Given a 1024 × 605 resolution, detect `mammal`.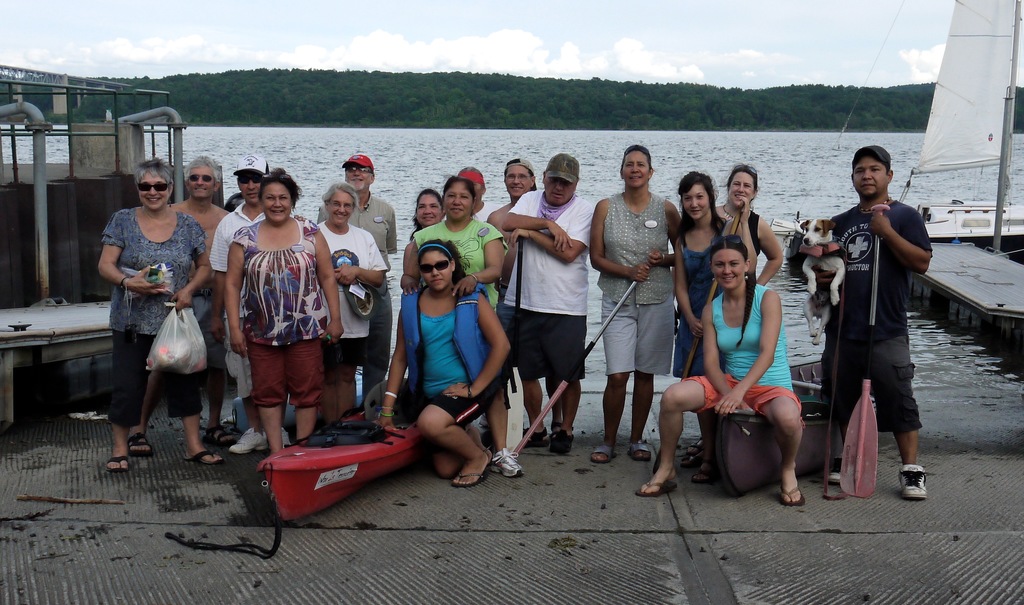
rect(316, 151, 397, 407).
